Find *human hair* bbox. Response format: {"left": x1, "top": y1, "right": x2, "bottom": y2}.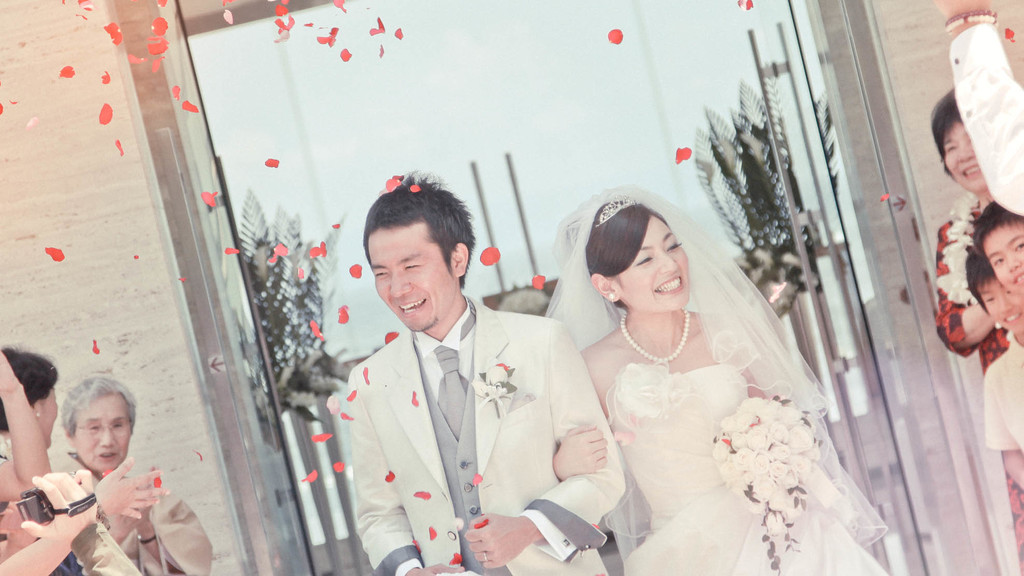
{"left": 583, "top": 198, "right": 672, "bottom": 311}.
